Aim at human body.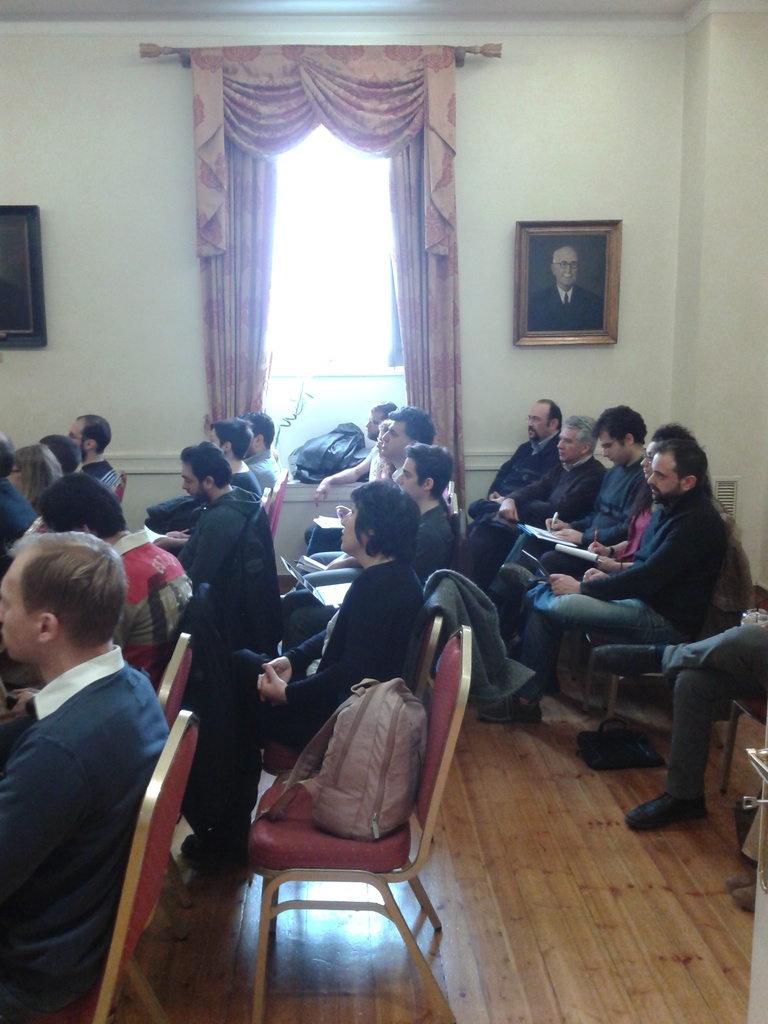
Aimed at pyautogui.locateOnScreen(85, 449, 124, 489).
